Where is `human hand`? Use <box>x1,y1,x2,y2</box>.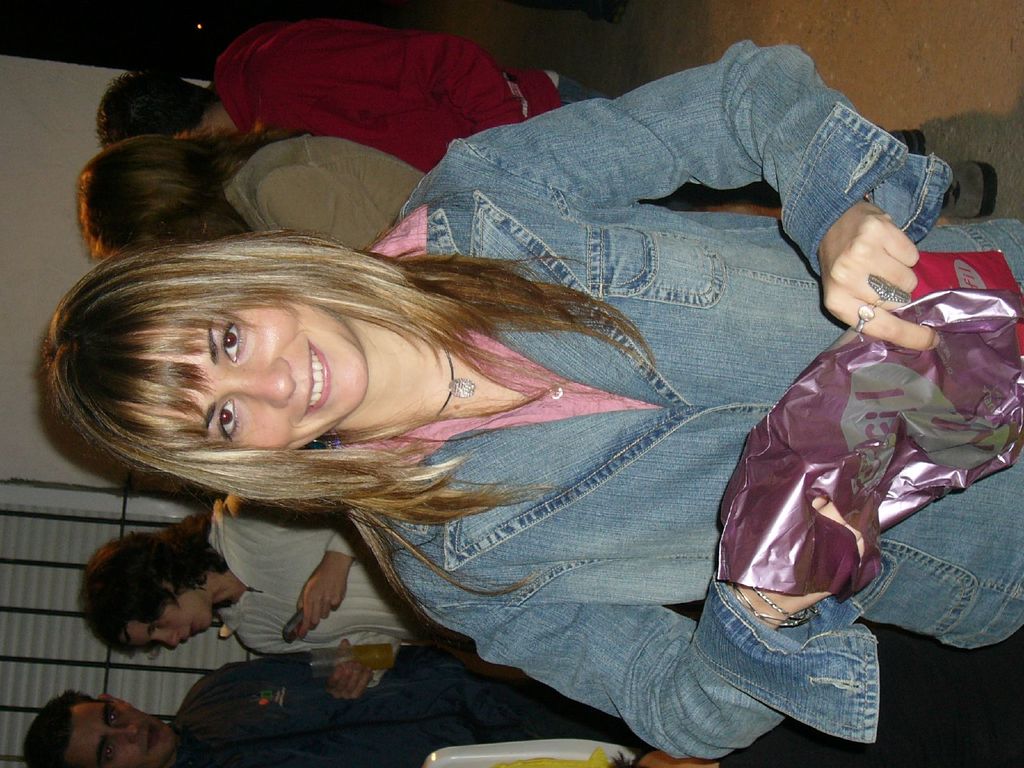
<box>735,500,871,614</box>.
